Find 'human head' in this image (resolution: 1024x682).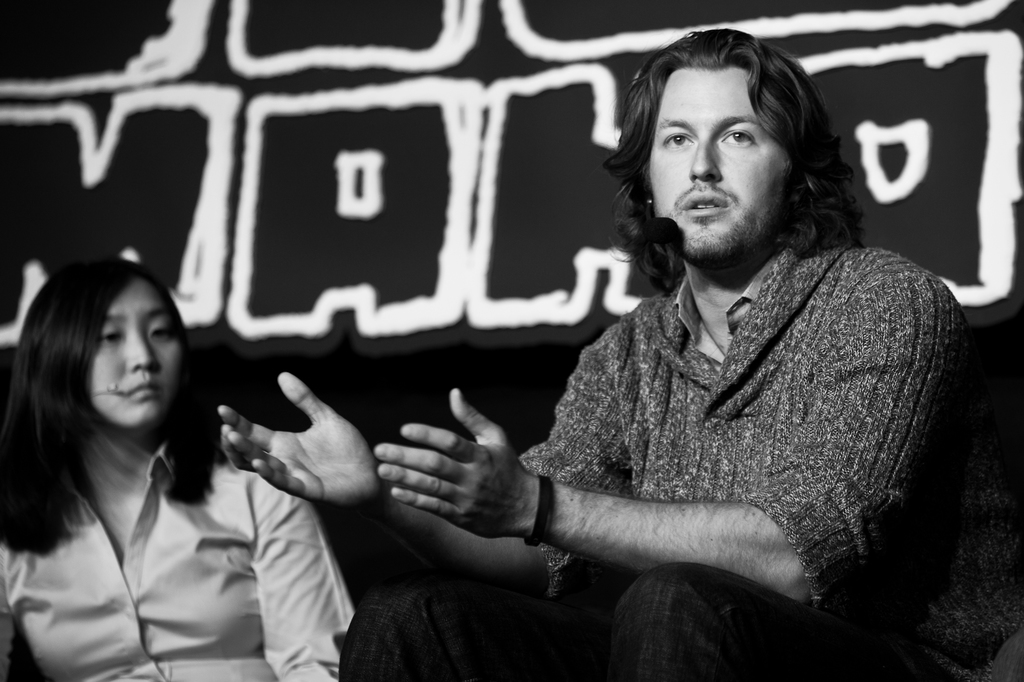
(x1=593, y1=26, x2=842, y2=269).
